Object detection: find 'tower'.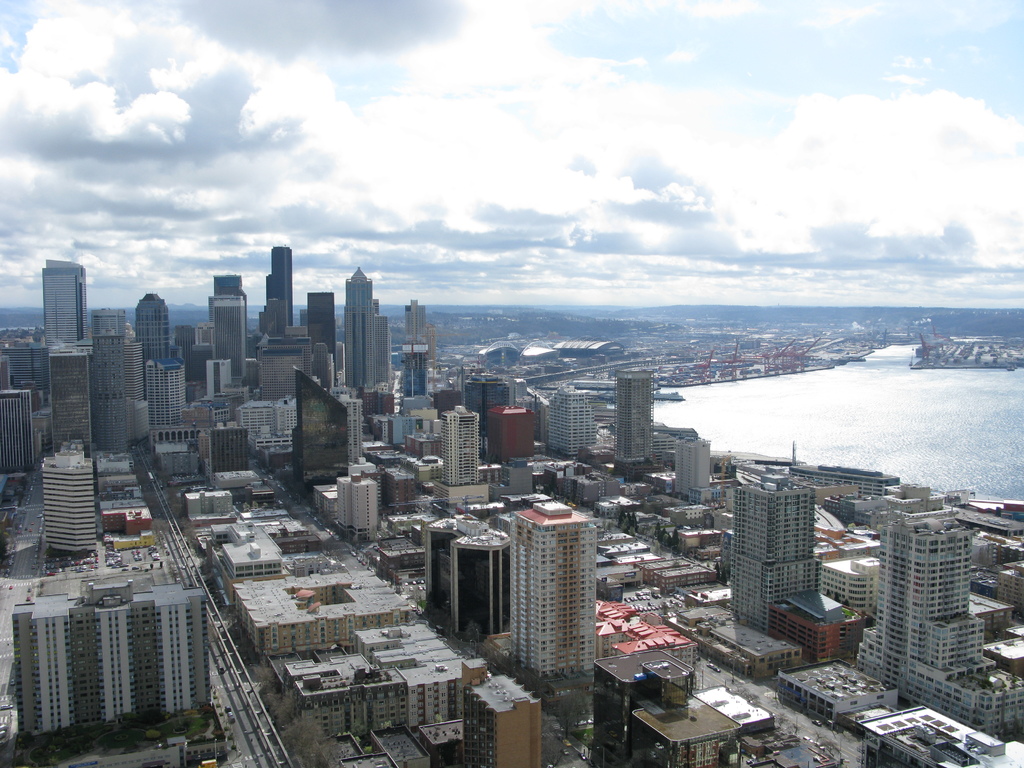
bbox=(272, 245, 294, 326).
